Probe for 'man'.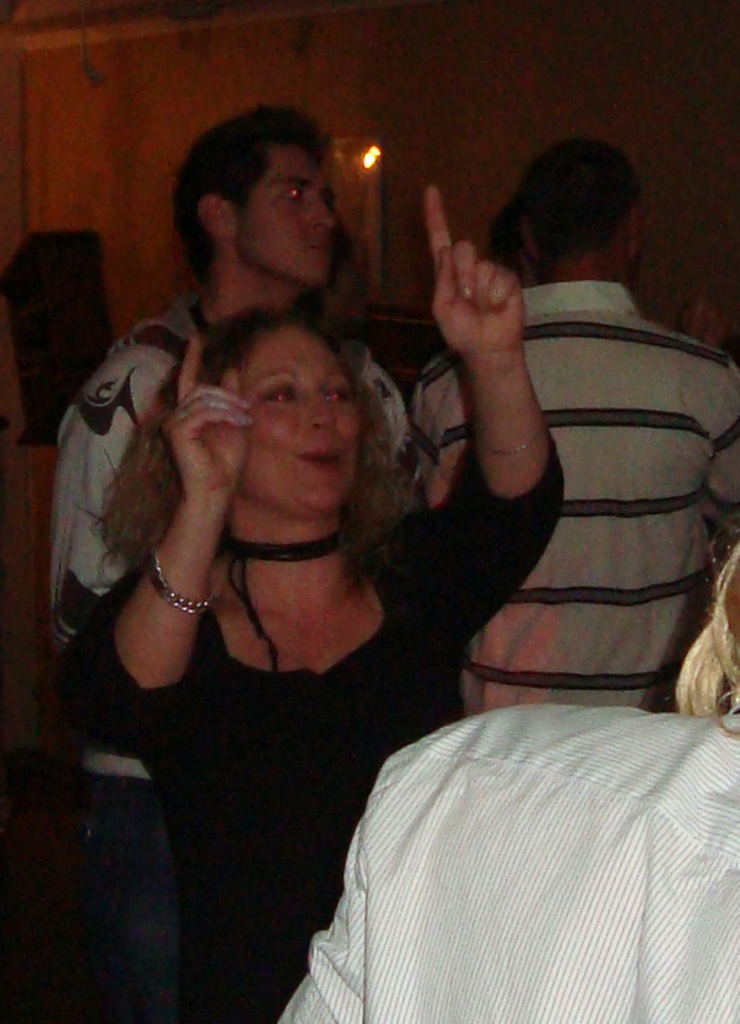
Probe result: [49, 93, 416, 1018].
